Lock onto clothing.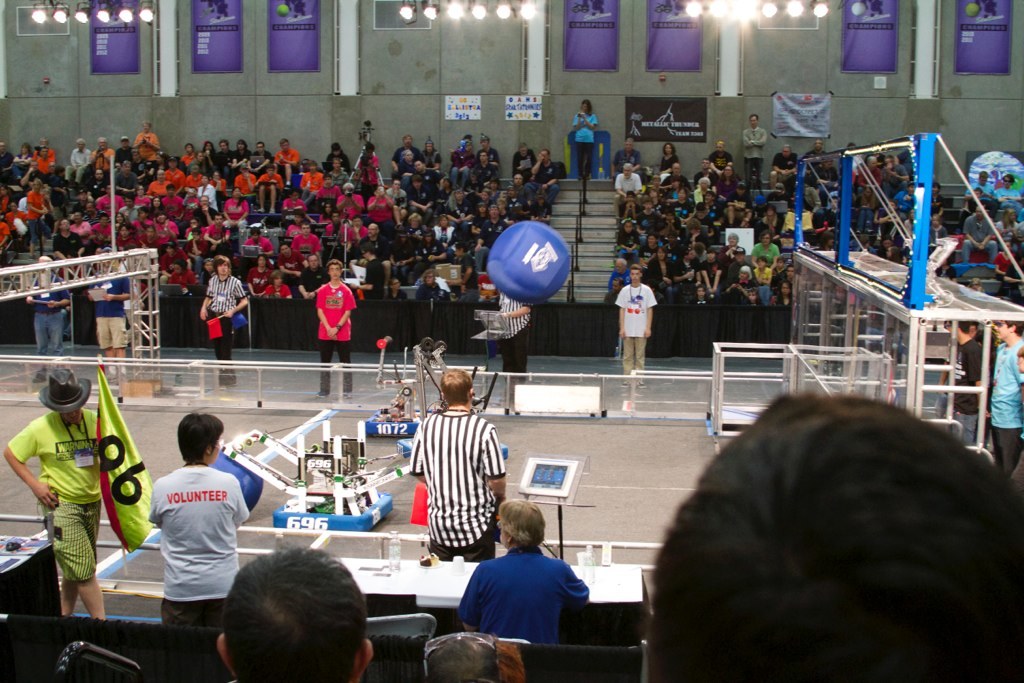
Locked: bbox=[497, 290, 530, 385].
